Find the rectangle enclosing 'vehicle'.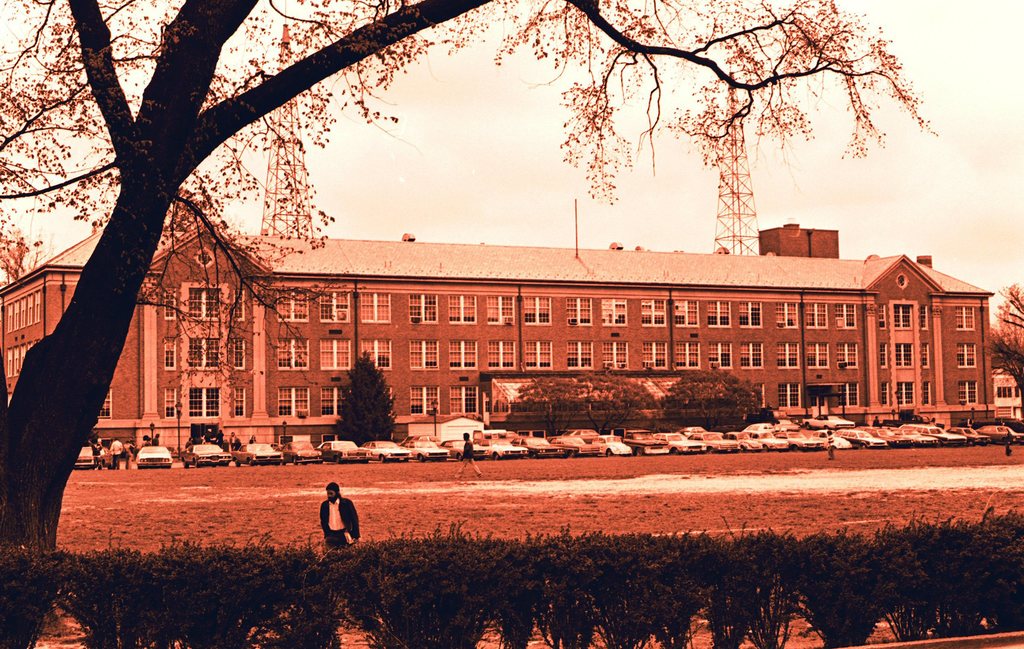
pyautogui.locateOnScreen(602, 437, 634, 457).
